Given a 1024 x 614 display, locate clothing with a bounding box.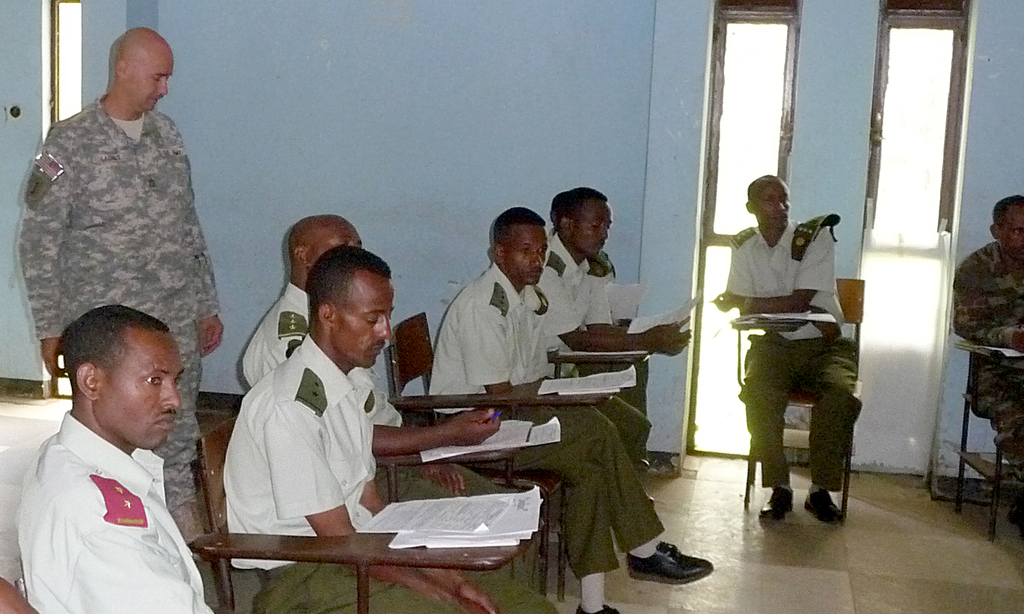
Located: {"left": 251, "top": 281, "right": 503, "bottom": 488}.
